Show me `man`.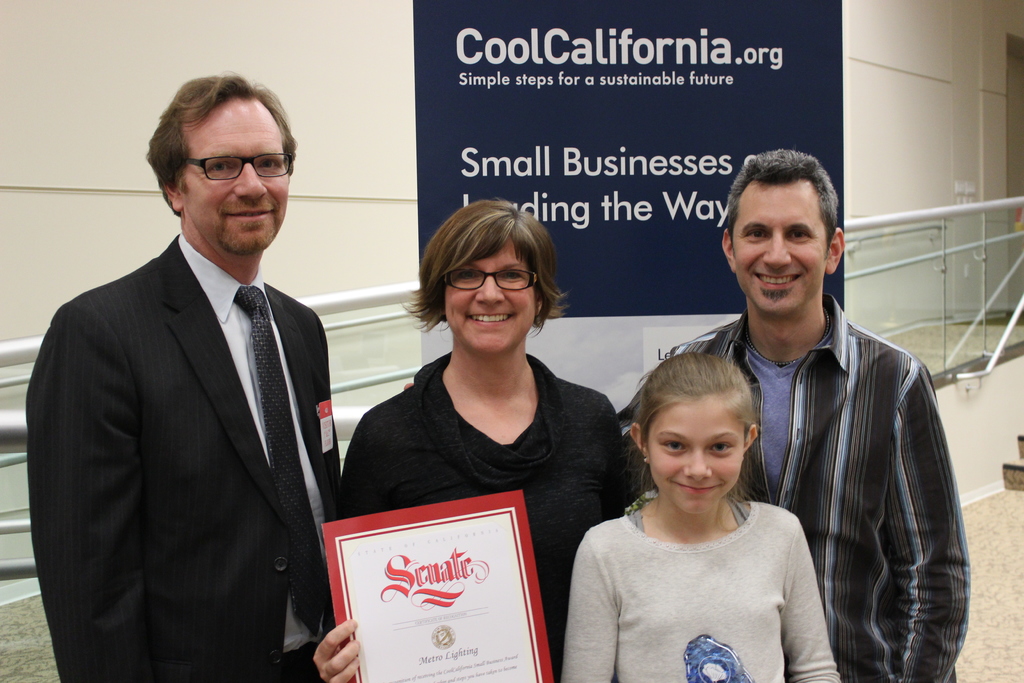
`man` is here: l=616, t=153, r=975, b=682.
